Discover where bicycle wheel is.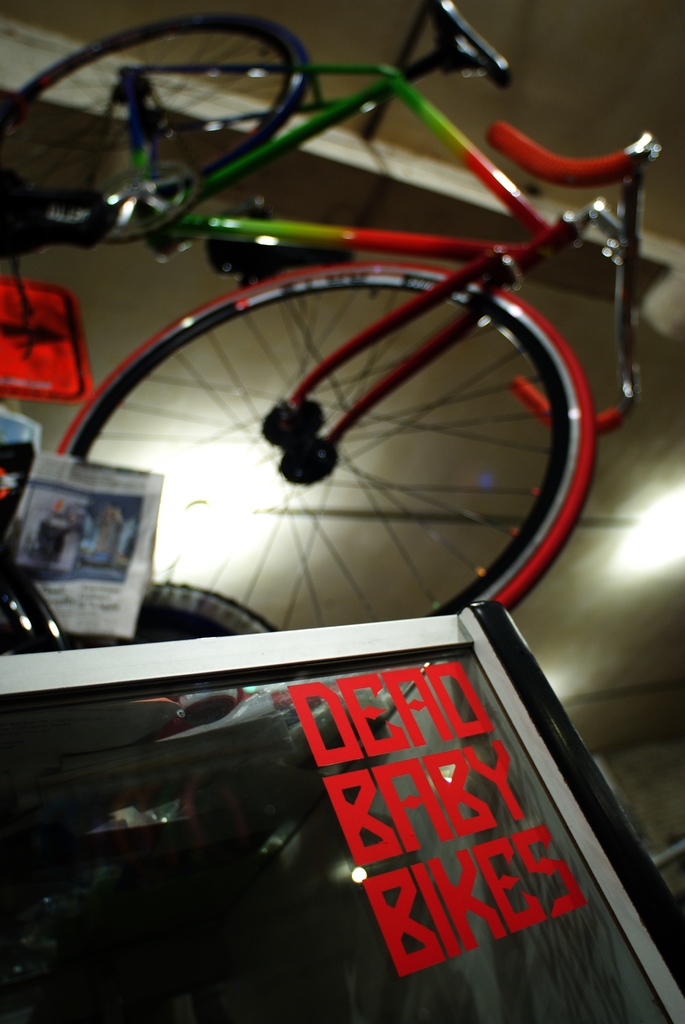
Discovered at bbox=(118, 250, 607, 643).
